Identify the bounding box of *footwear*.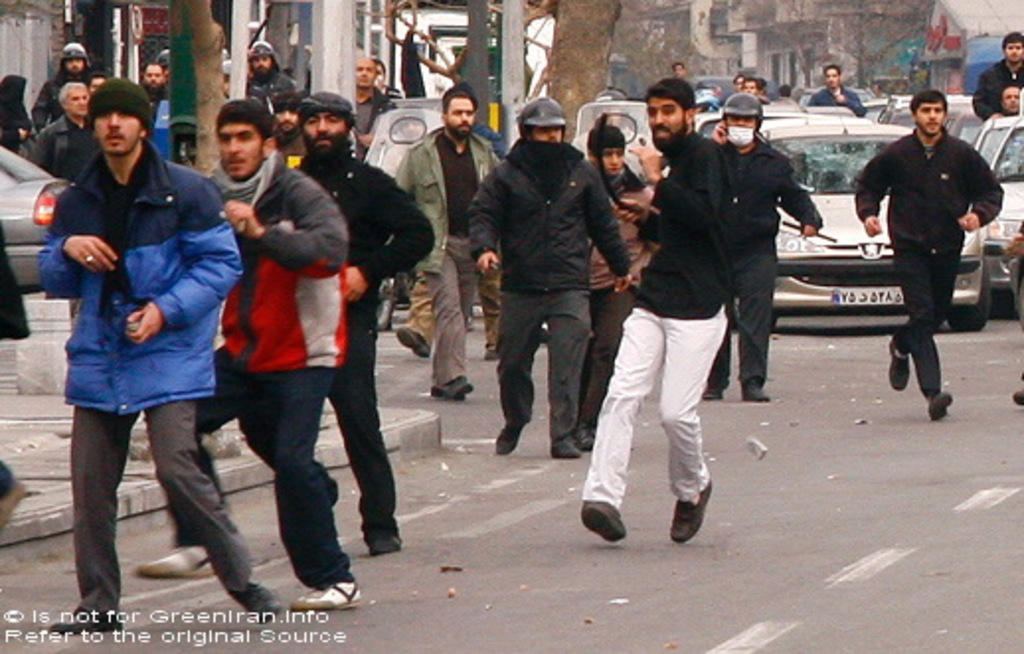
49,605,128,632.
